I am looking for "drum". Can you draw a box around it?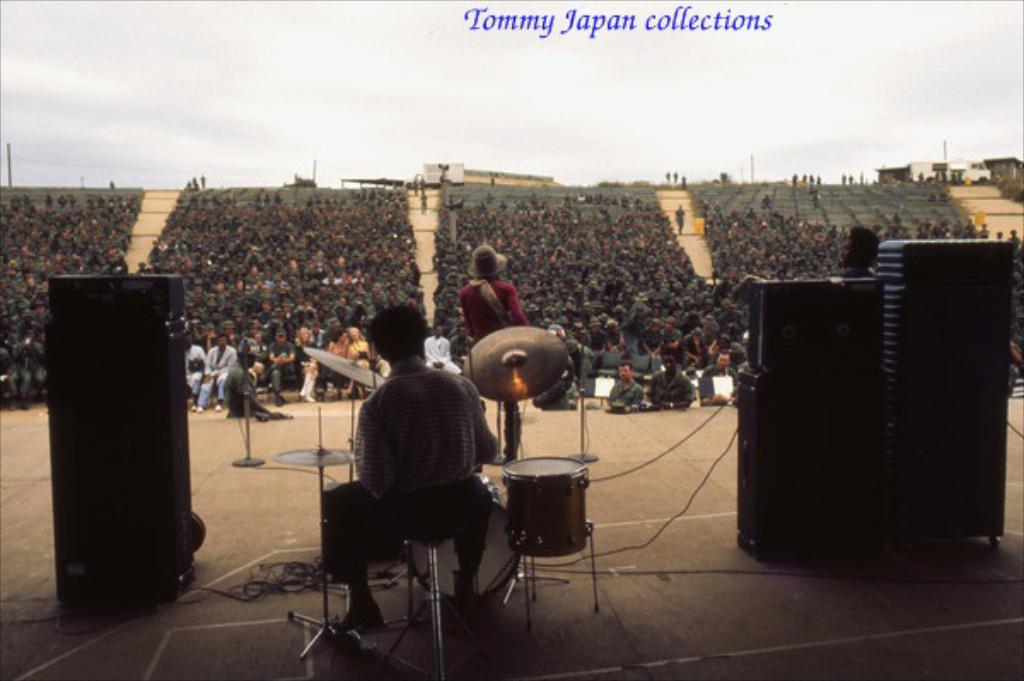
Sure, the bounding box is {"x1": 410, "y1": 476, "x2": 521, "y2": 599}.
